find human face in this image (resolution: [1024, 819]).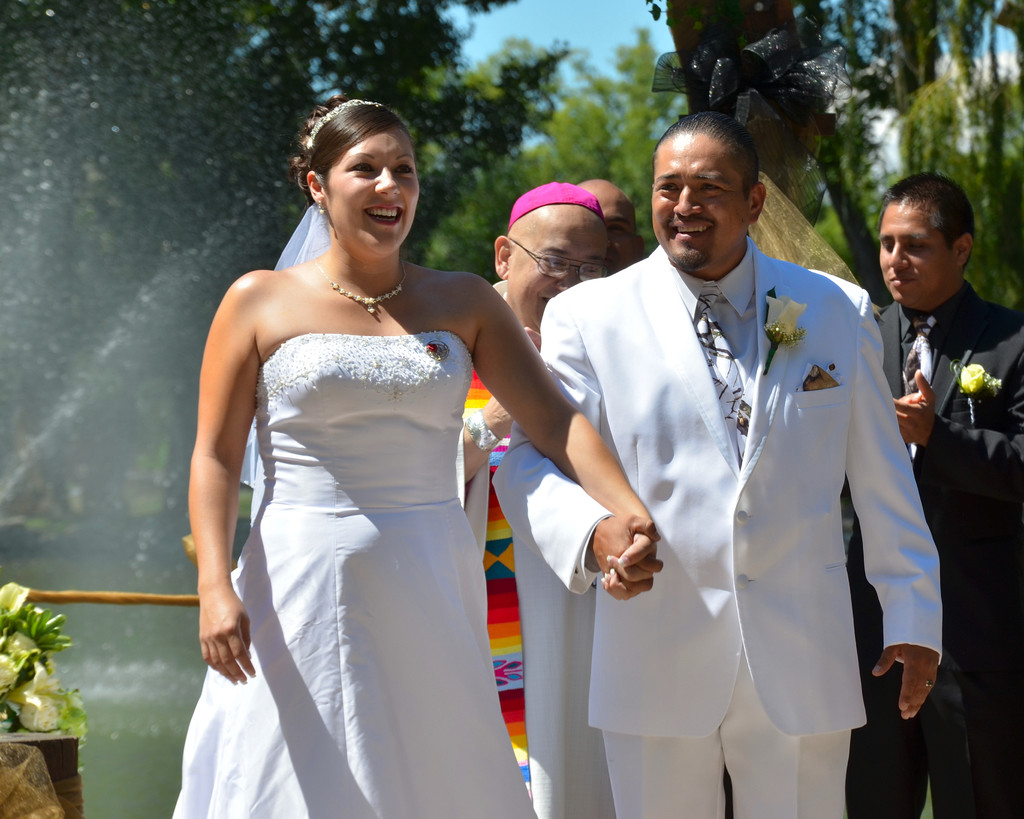
[left=579, top=184, right=626, bottom=257].
